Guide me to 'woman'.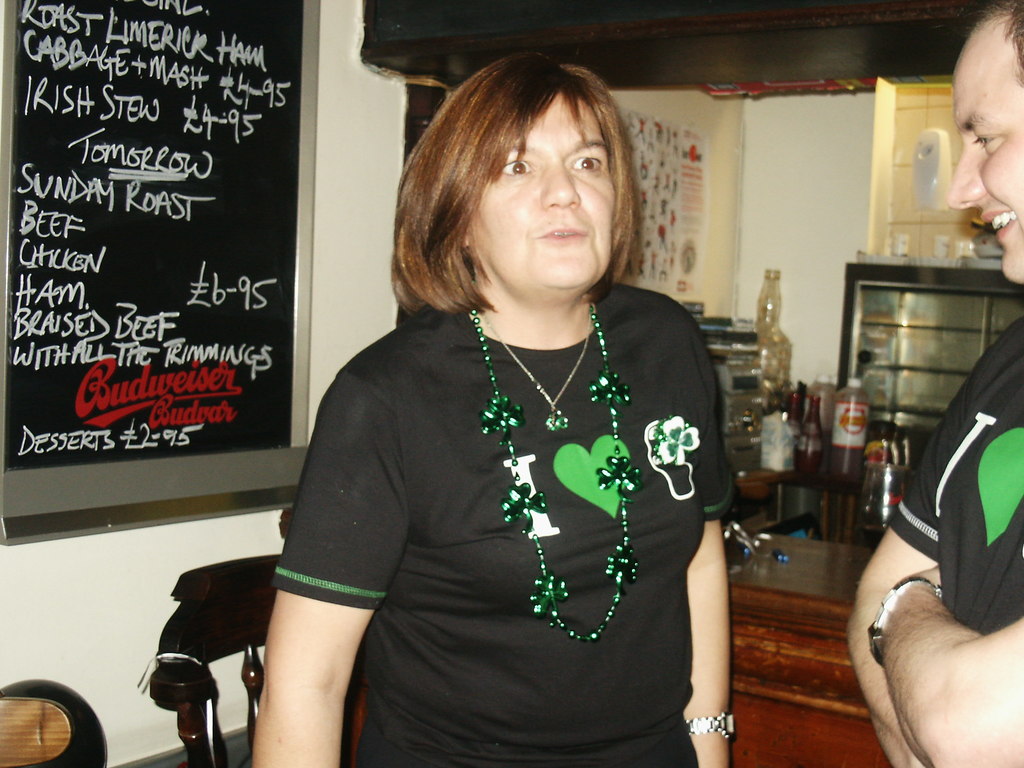
Guidance: [left=246, top=79, right=755, bottom=760].
